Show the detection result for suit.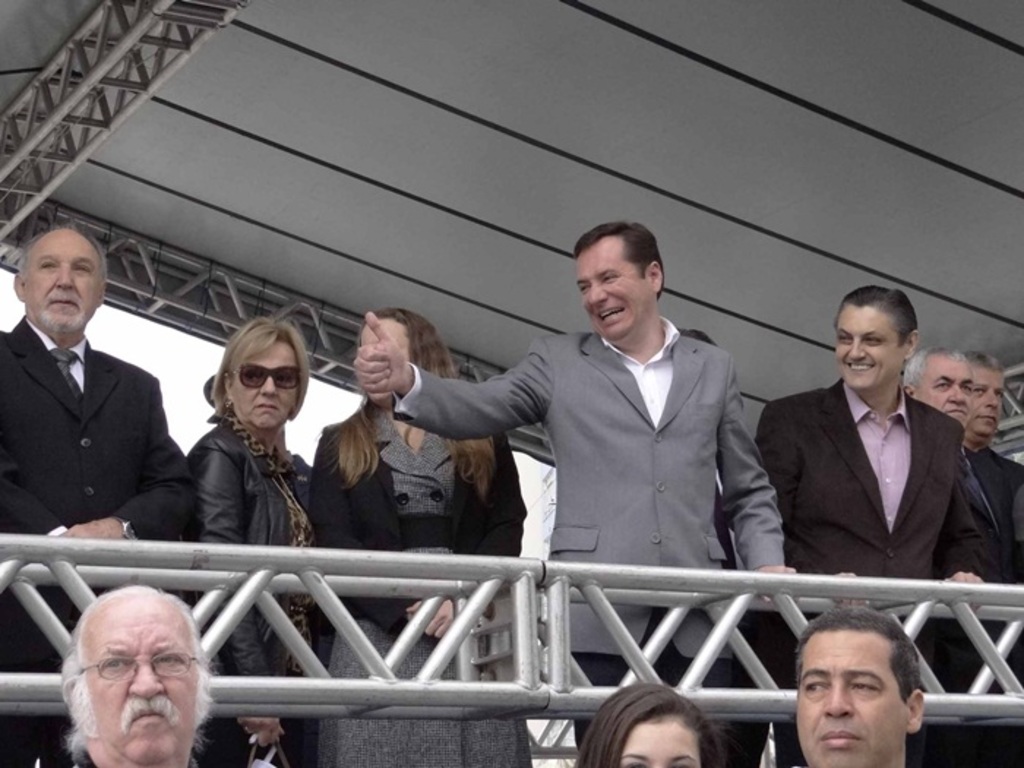
bbox=[759, 374, 973, 767].
